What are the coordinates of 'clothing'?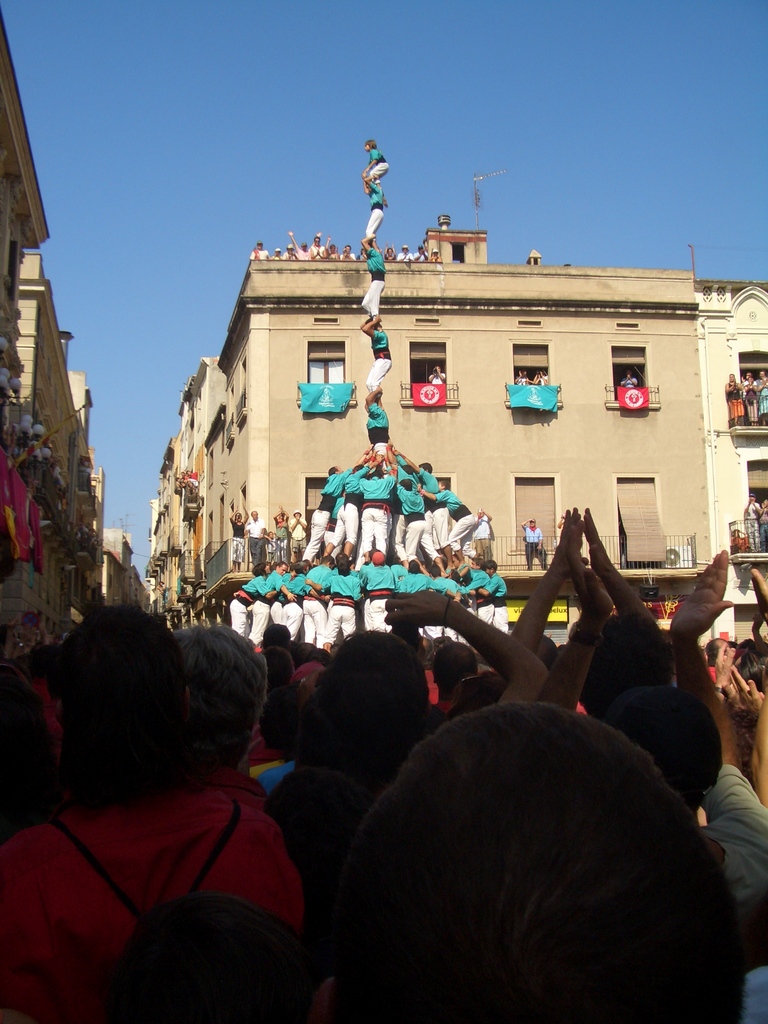
x1=431, y1=370, x2=443, y2=385.
